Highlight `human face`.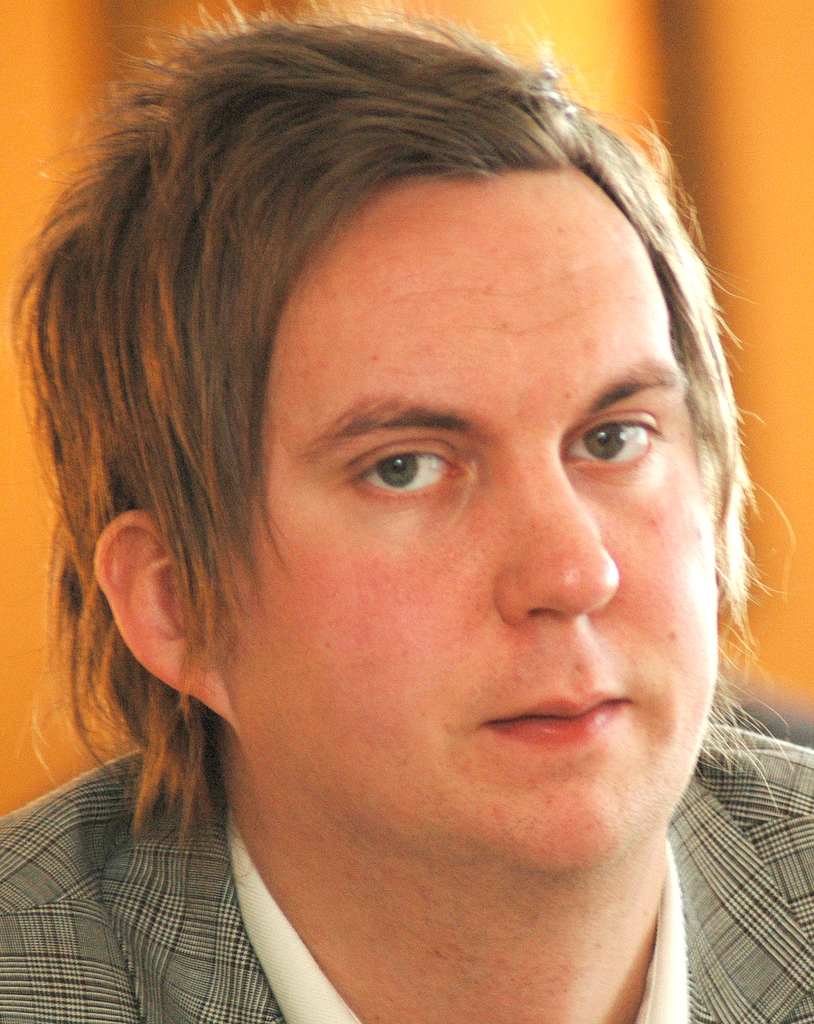
Highlighted region: <bbox>230, 173, 701, 881</bbox>.
